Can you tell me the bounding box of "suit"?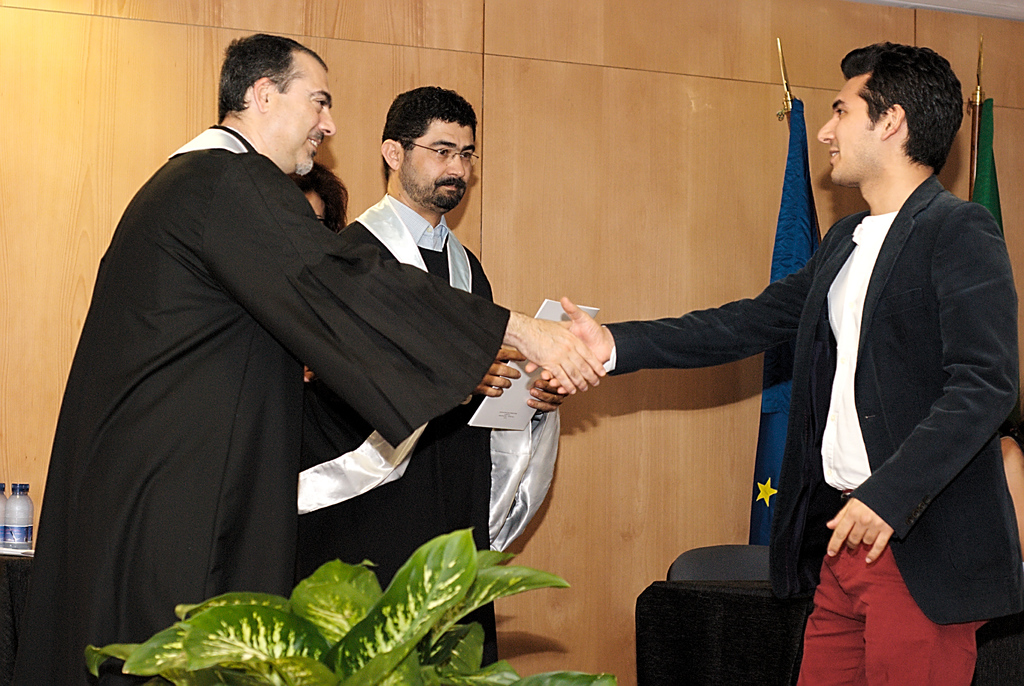
<bbox>604, 167, 1023, 625</bbox>.
